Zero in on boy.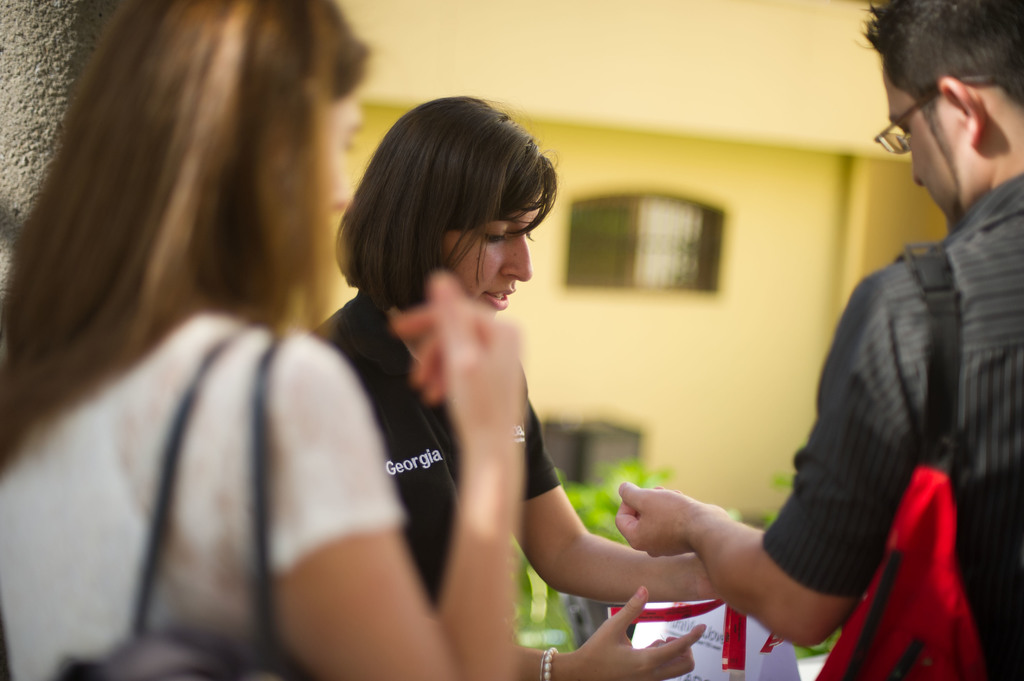
Zeroed in: (614, 0, 1023, 680).
